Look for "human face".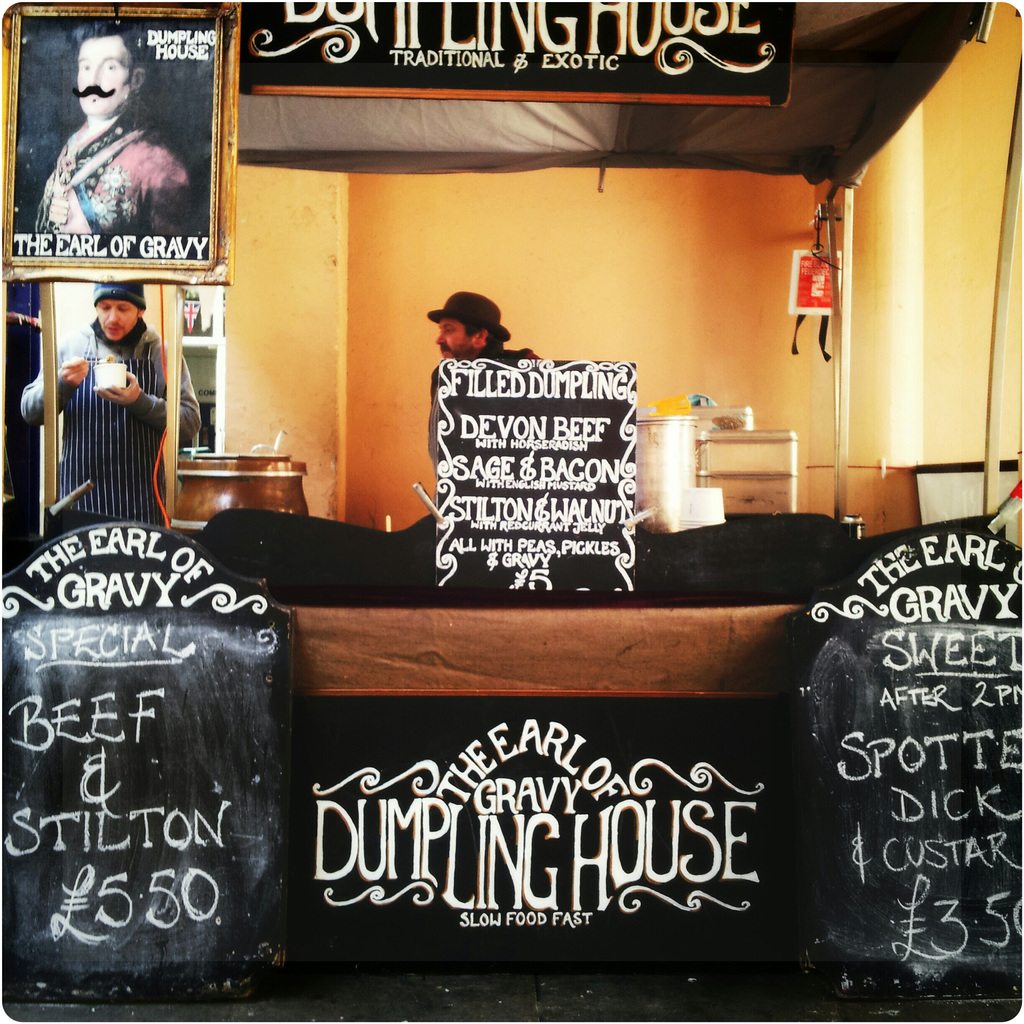
Found: select_region(71, 41, 124, 115).
